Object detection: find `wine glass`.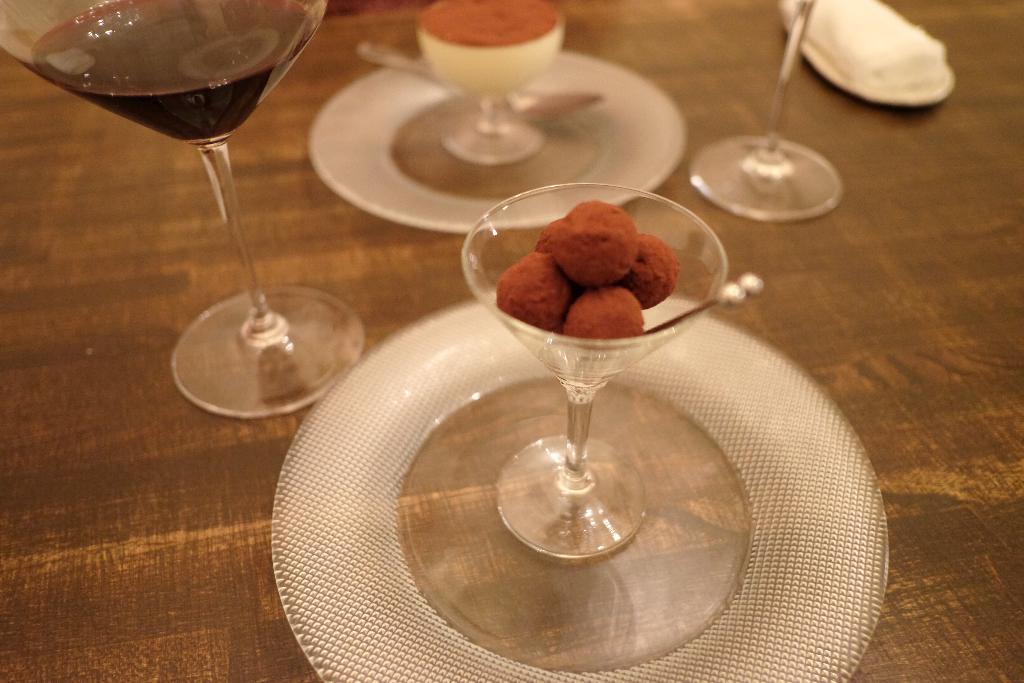
685 0 847 217.
